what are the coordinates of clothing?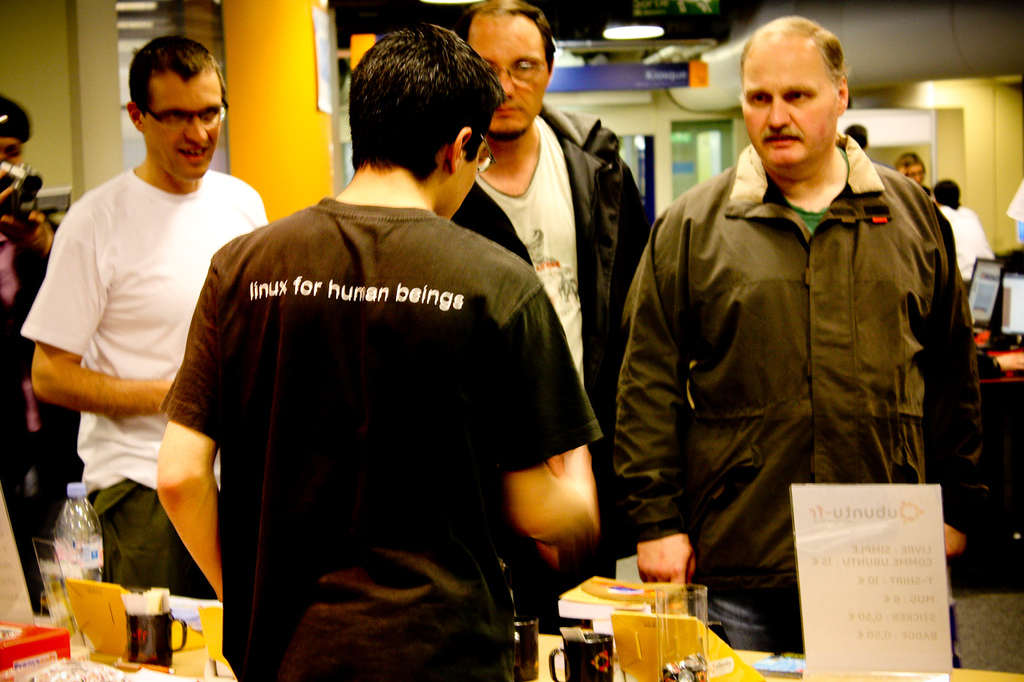
rect(180, 151, 589, 667).
